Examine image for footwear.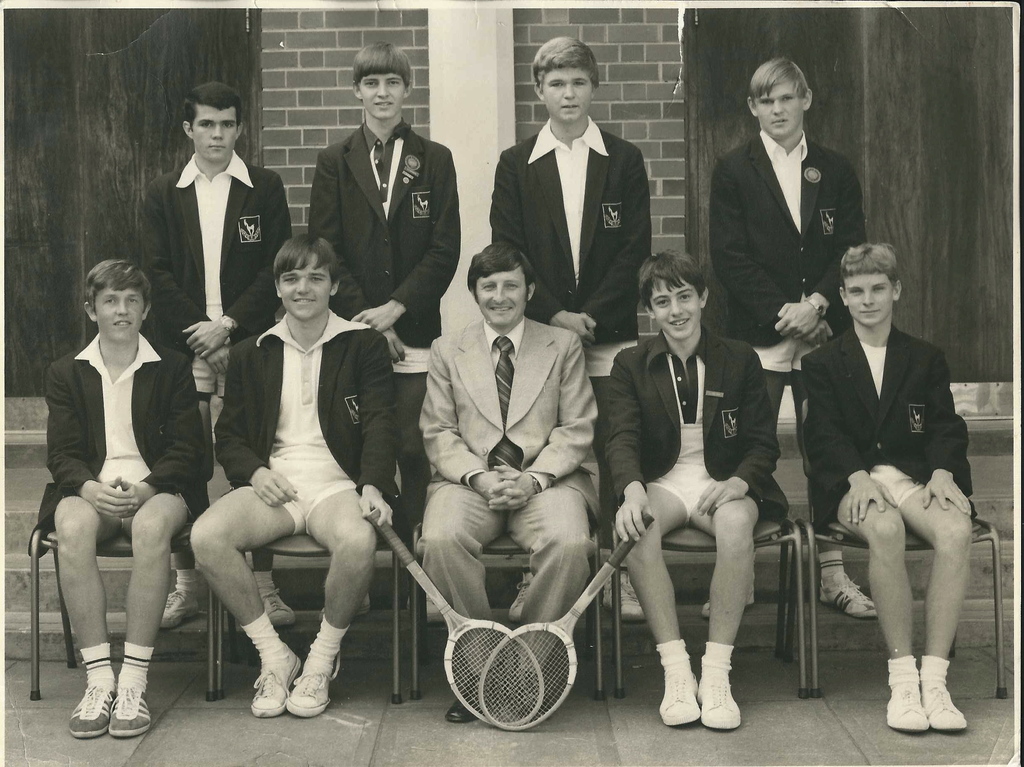
Examination result: [250,645,296,719].
